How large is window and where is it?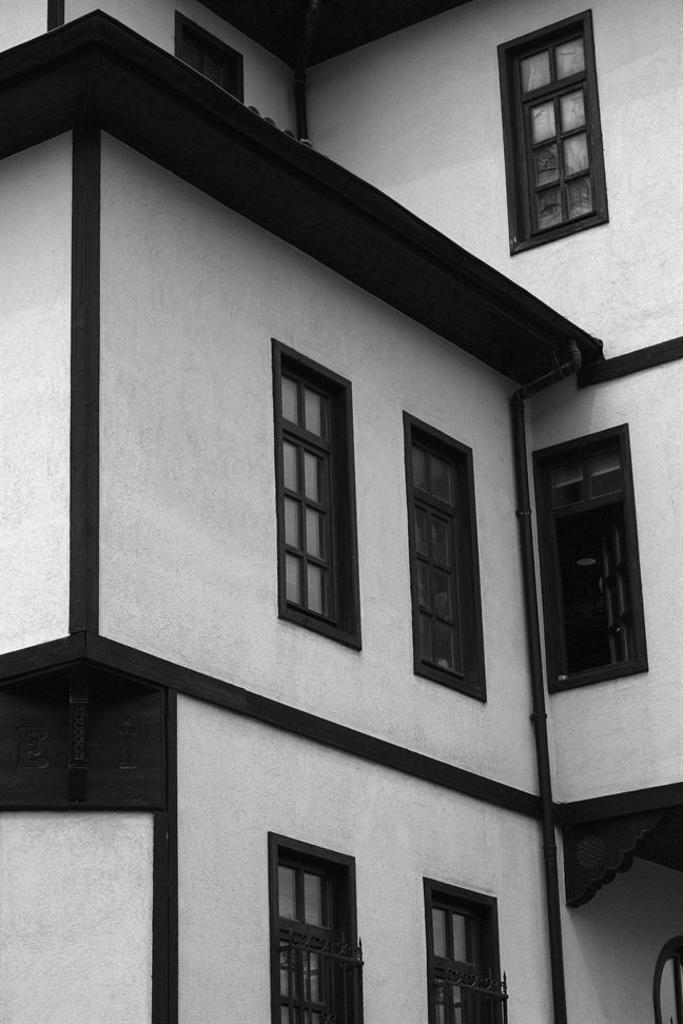
Bounding box: pyautogui.locateOnScreen(421, 877, 506, 1023).
